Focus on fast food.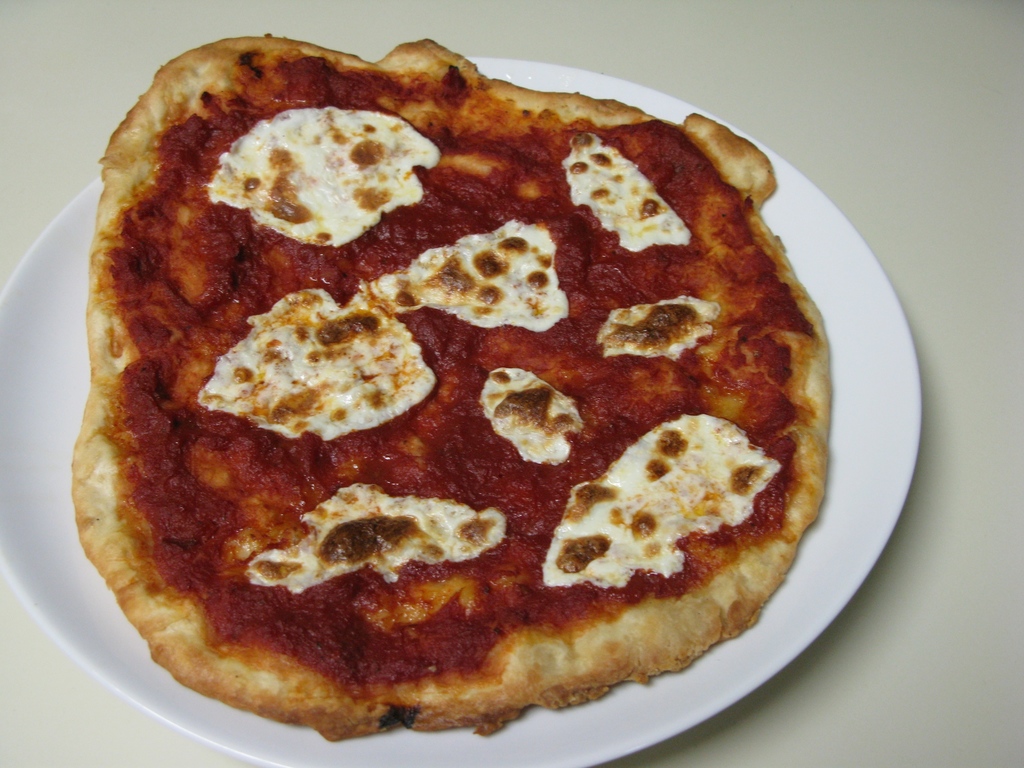
Focused at Rect(0, 54, 813, 714).
